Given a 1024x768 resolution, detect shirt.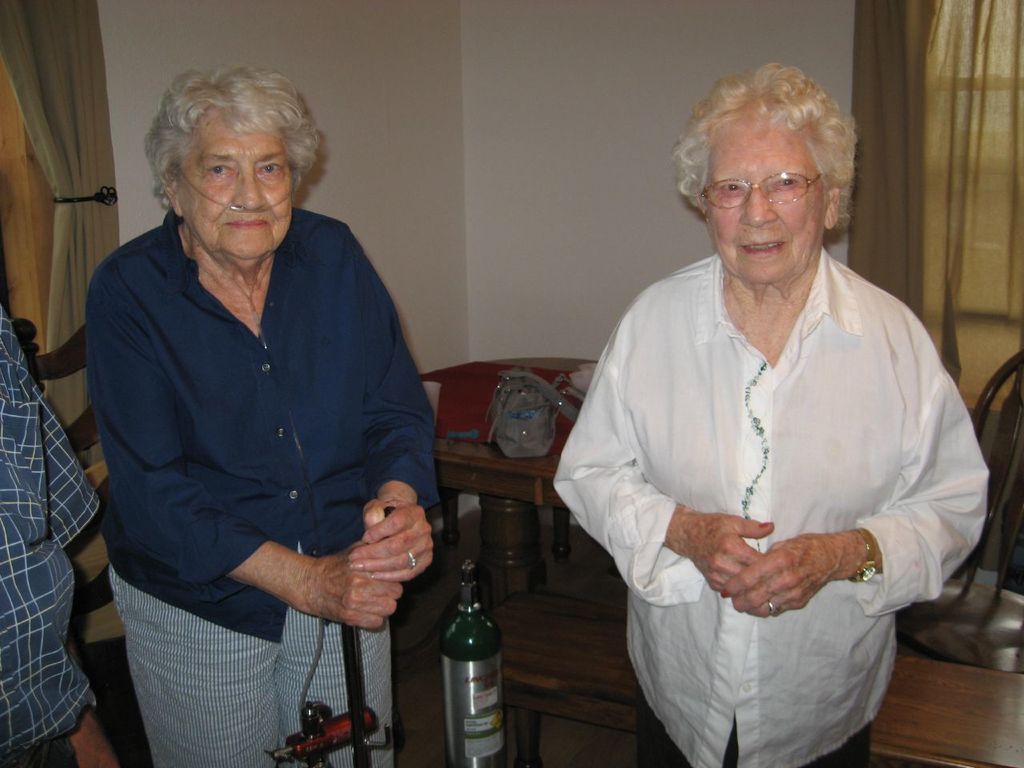
x1=0 y1=305 x2=98 y2=767.
